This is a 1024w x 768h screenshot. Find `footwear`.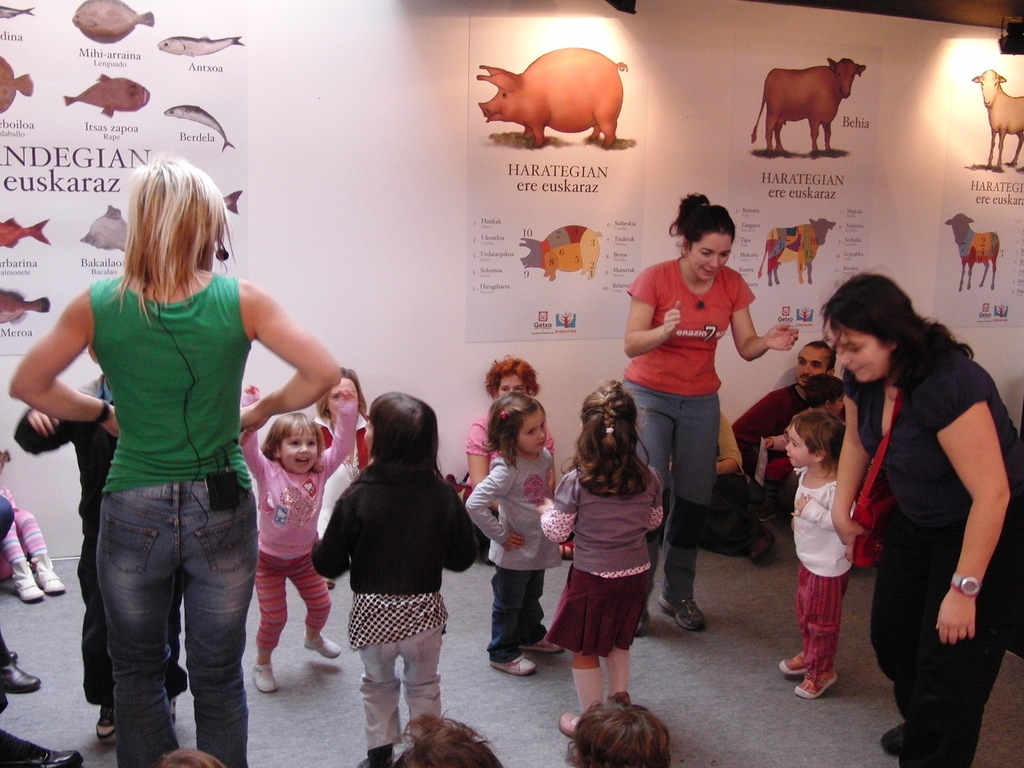
Bounding box: rect(521, 625, 562, 655).
